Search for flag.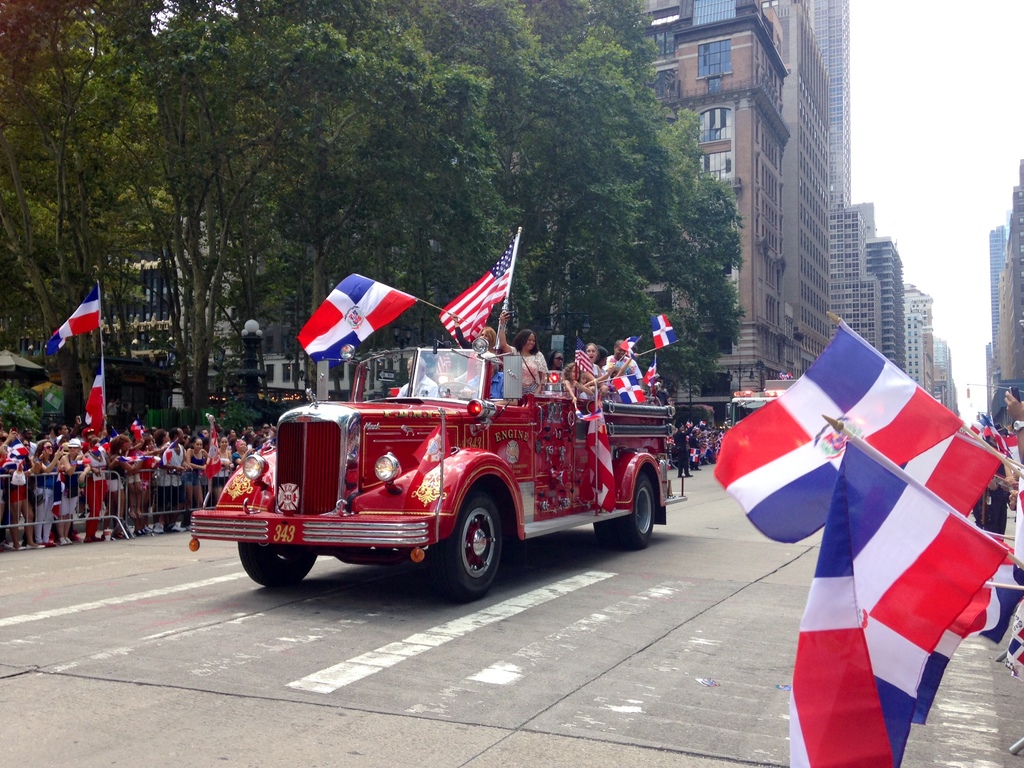
Found at 642:351:660:383.
